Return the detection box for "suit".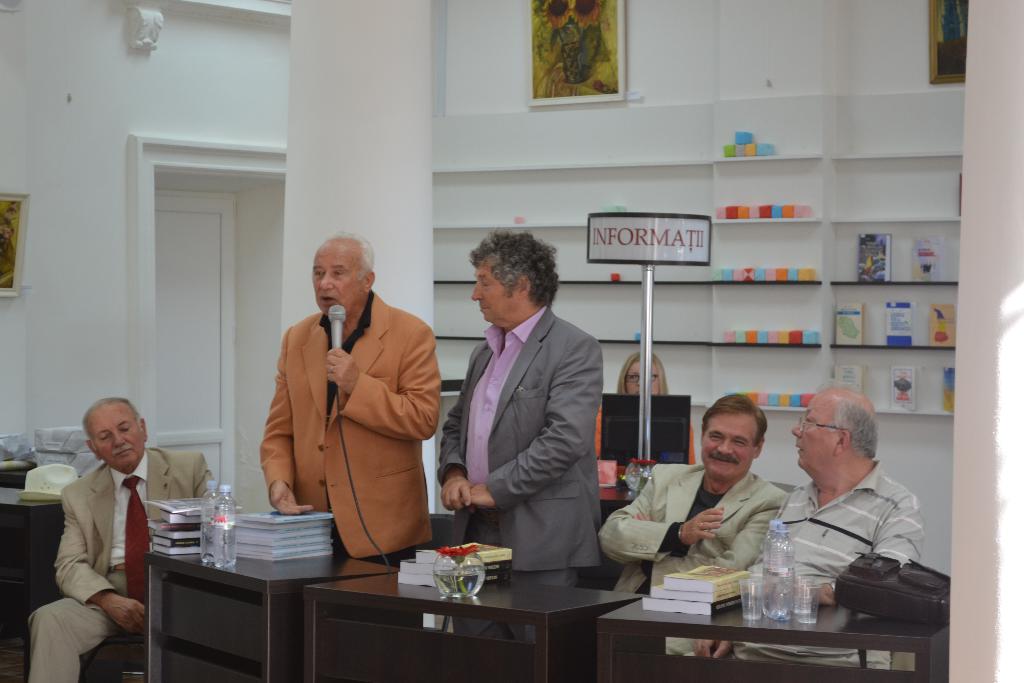
[24, 448, 216, 682].
